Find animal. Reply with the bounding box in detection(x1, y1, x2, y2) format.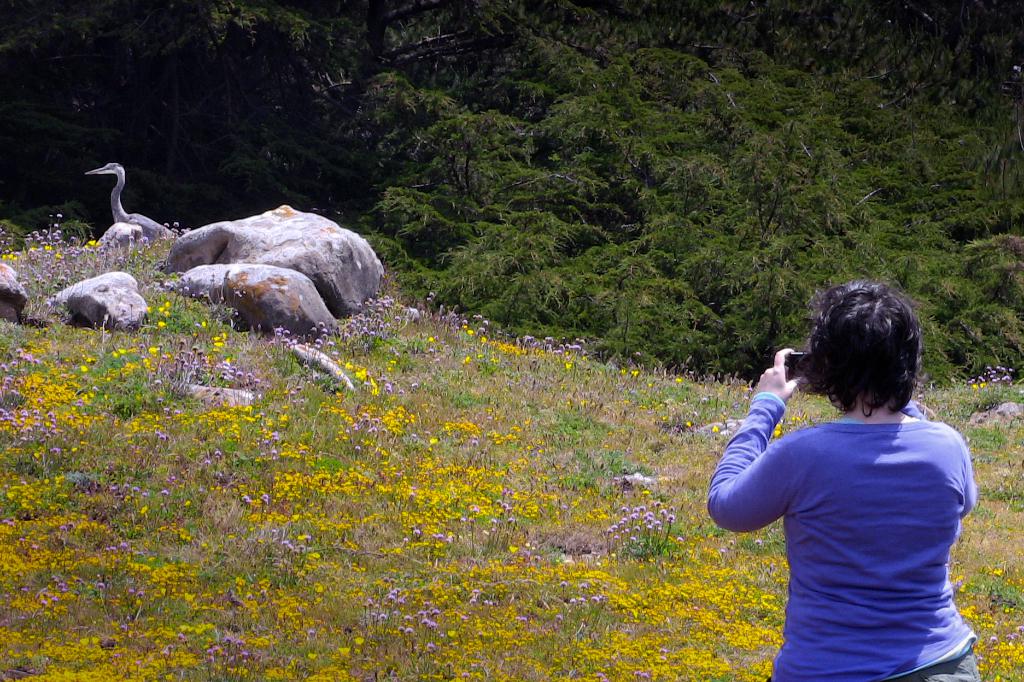
detection(84, 160, 175, 242).
